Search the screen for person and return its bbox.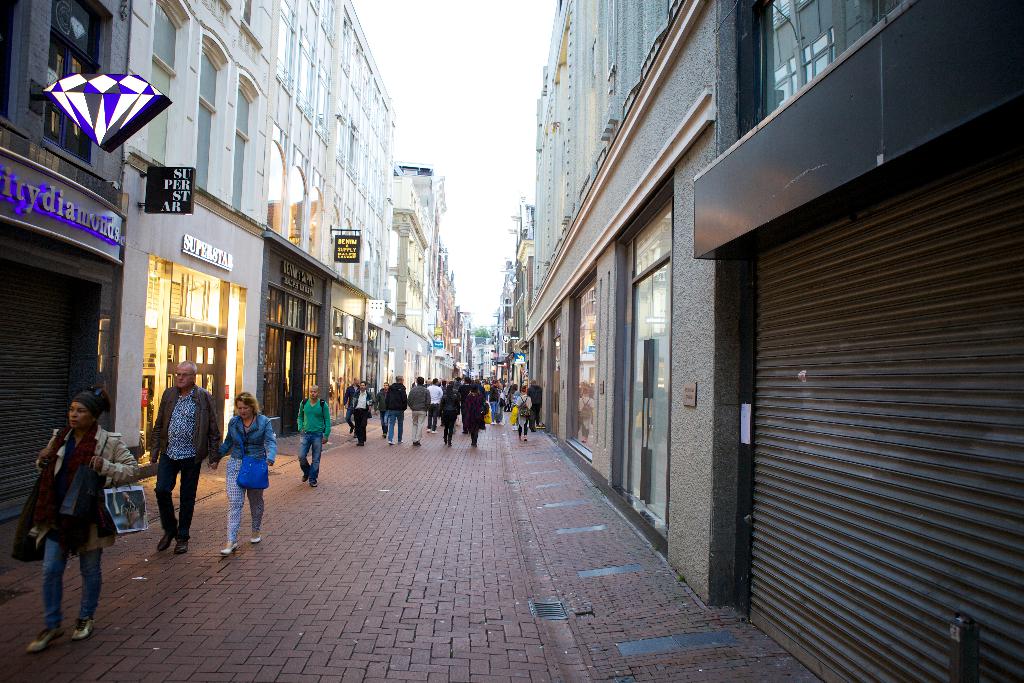
Found: 388 372 412 444.
